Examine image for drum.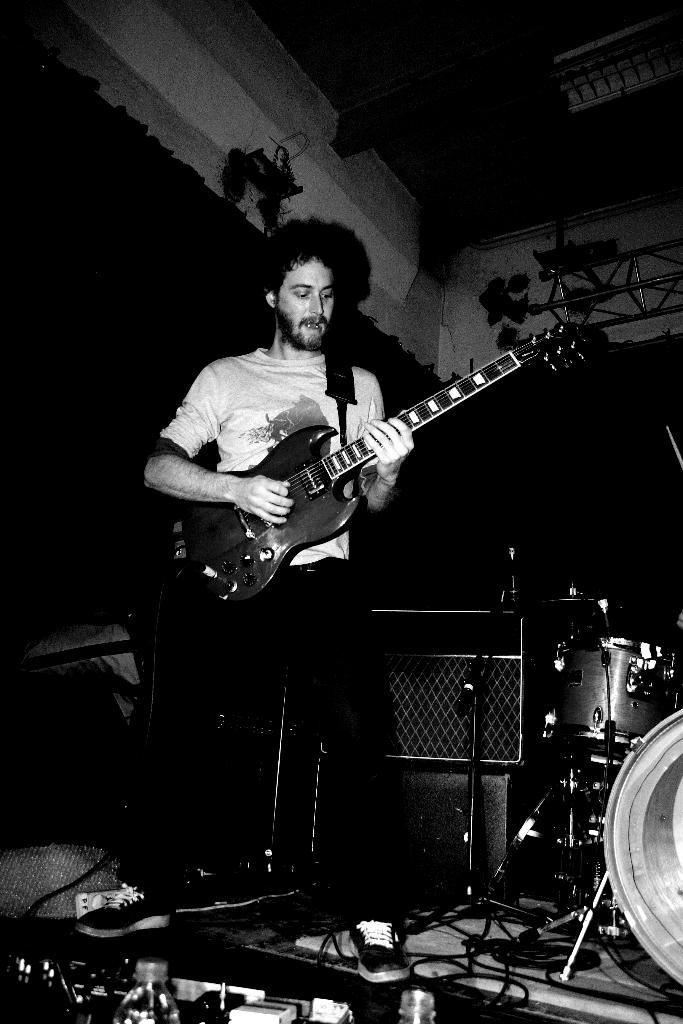
Examination result: BBox(603, 707, 682, 988).
